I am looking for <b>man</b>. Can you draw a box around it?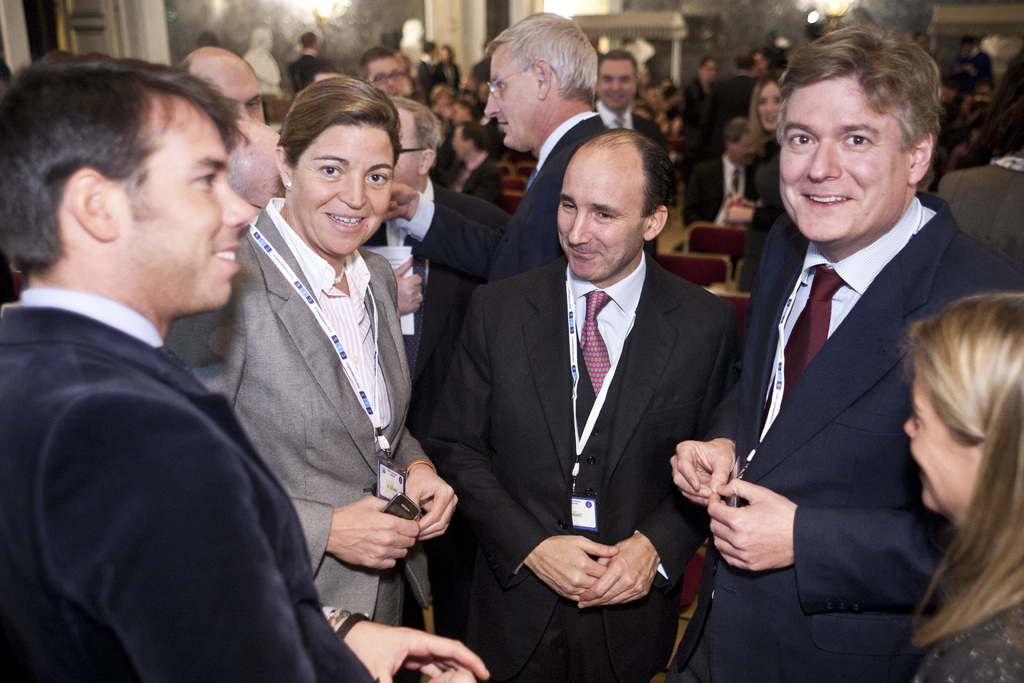
Sure, the bounding box is 163/117/285/381.
